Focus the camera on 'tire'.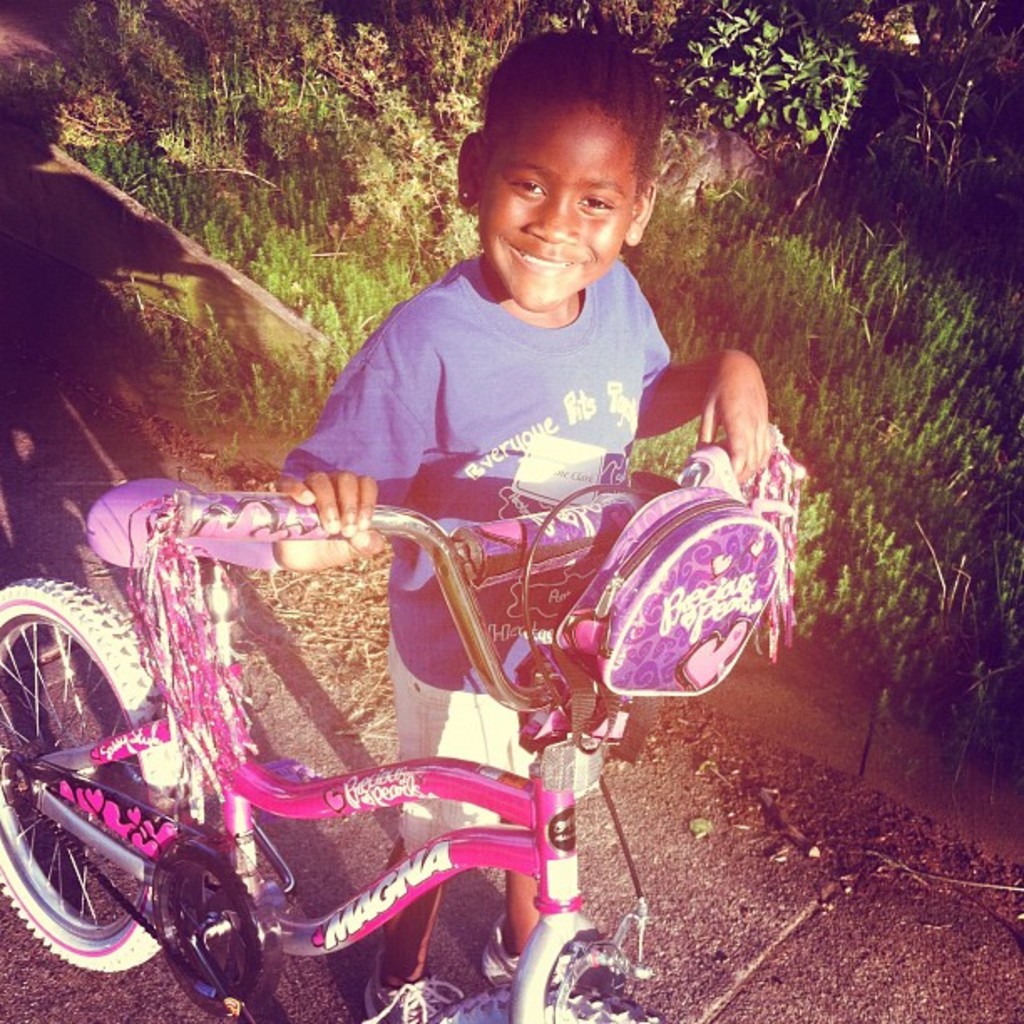
Focus region: <bbox>12, 617, 181, 989</bbox>.
